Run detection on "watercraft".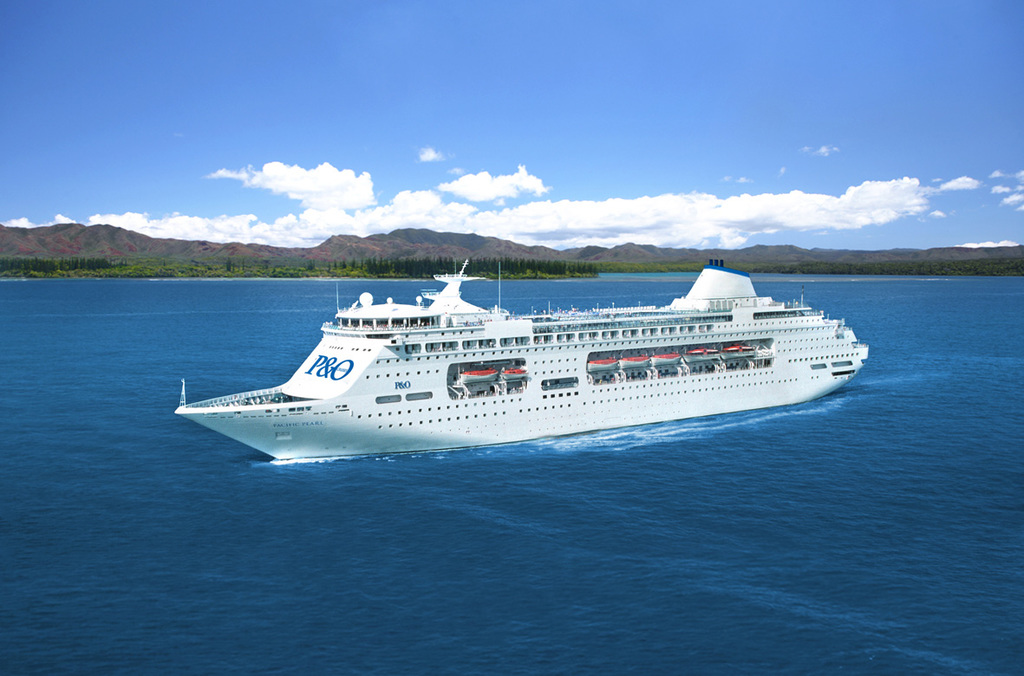
Result: {"left": 180, "top": 244, "right": 851, "bottom": 461}.
